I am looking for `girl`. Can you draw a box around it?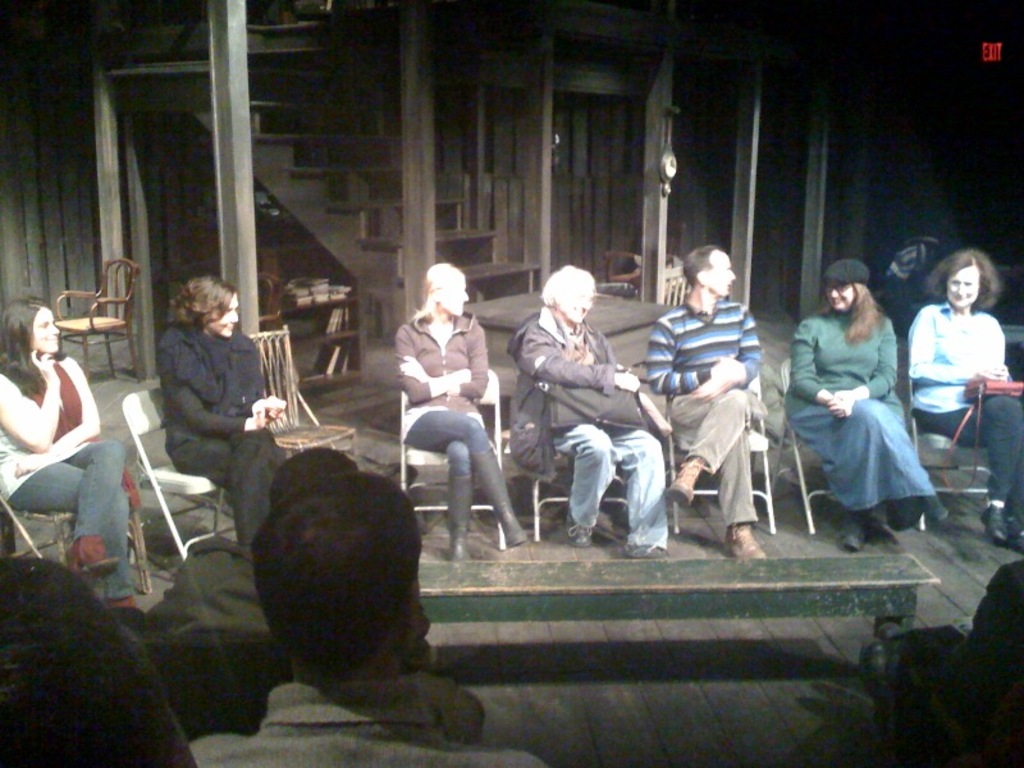
Sure, the bounding box is BBox(0, 301, 143, 608).
